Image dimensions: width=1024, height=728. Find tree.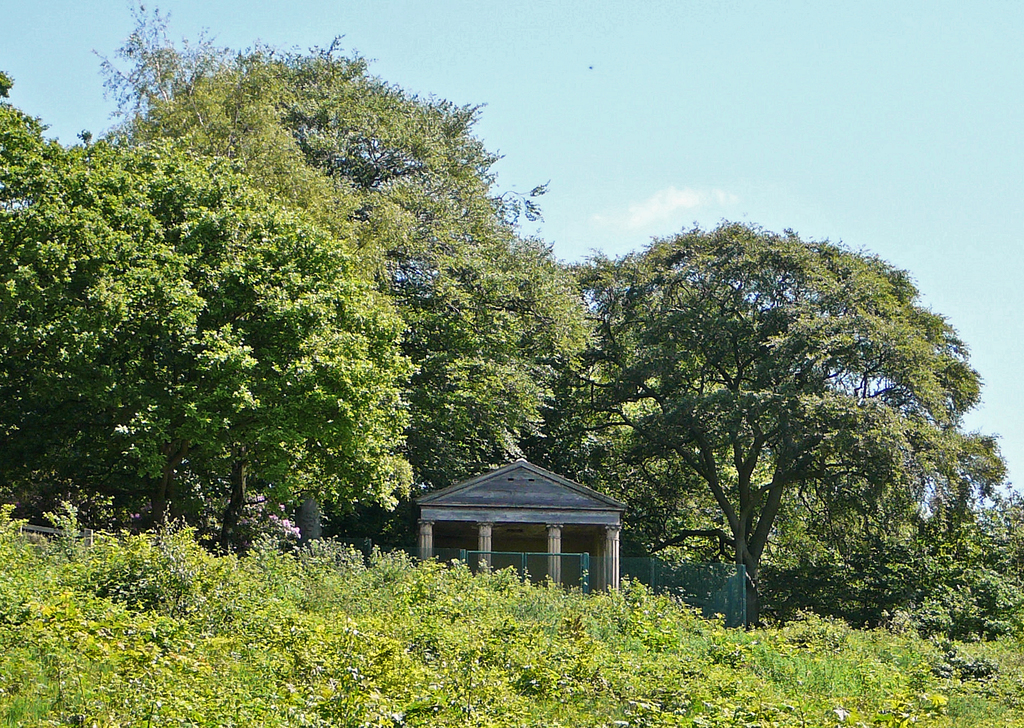
locate(564, 214, 1007, 635).
